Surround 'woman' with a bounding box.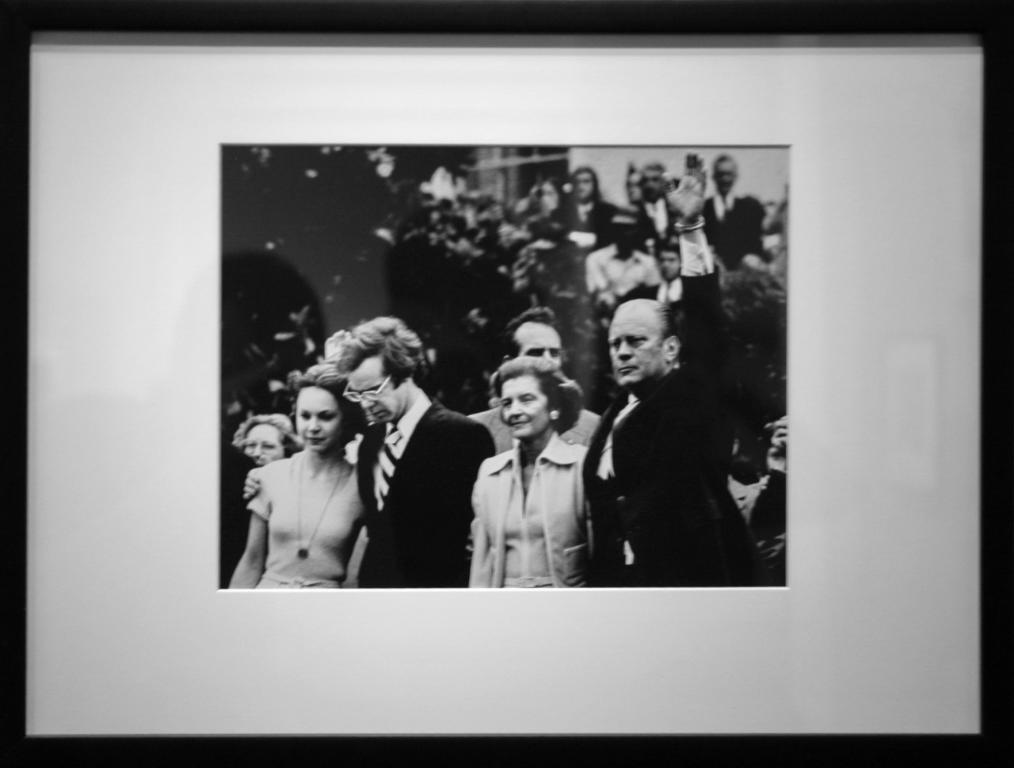
<bbox>239, 361, 383, 599</bbox>.
